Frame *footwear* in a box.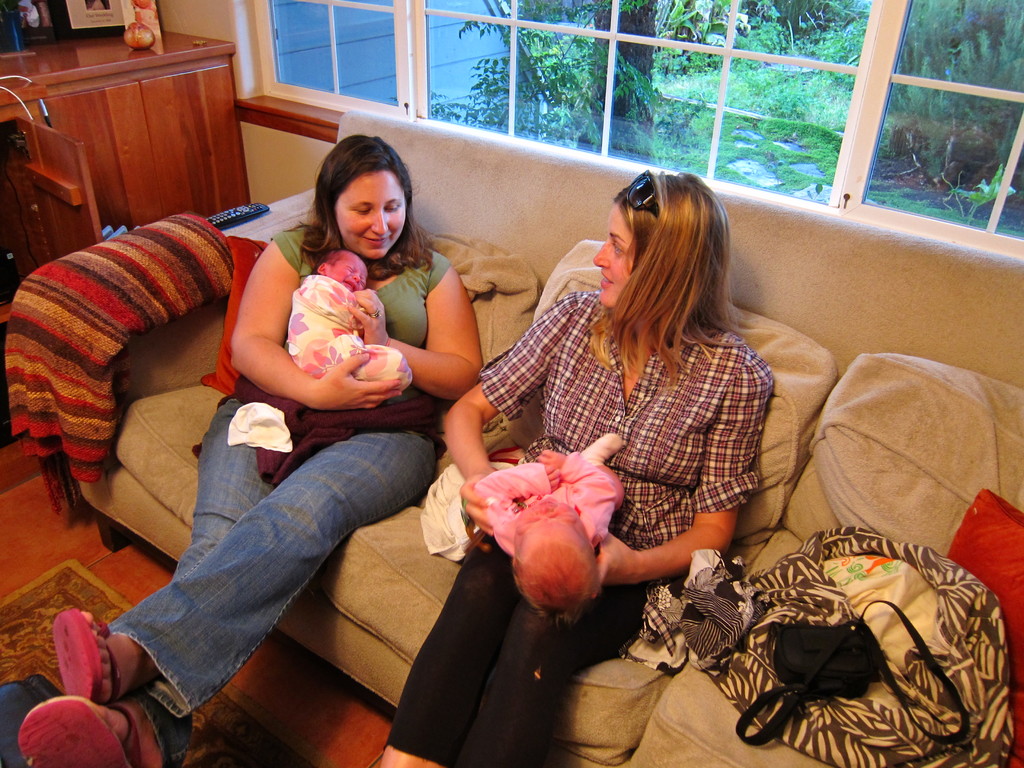
locate(14, 696, 150, 767).
